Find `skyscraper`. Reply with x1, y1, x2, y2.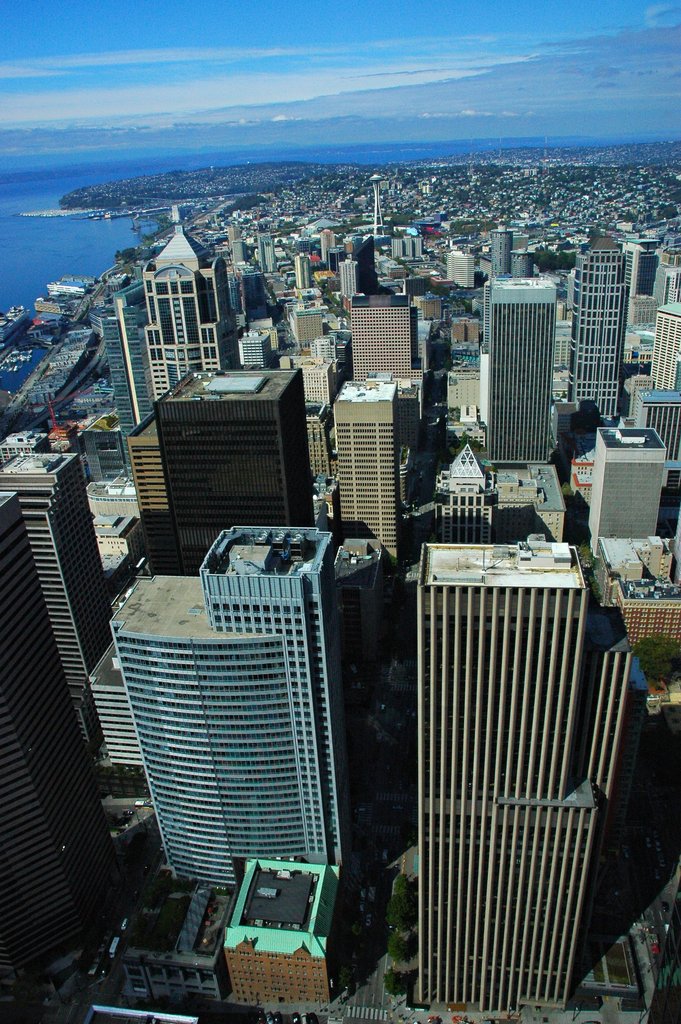
136, 220, 241, 400.
